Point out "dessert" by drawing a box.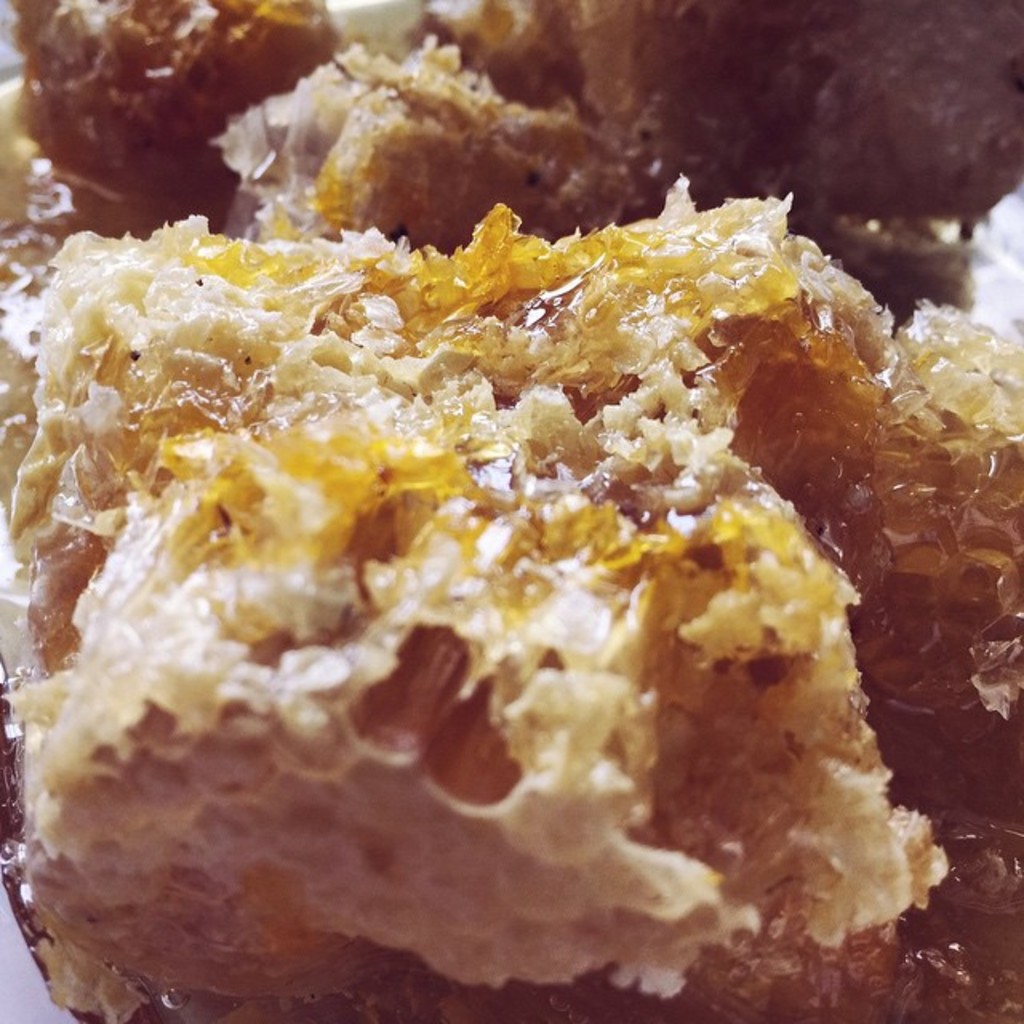
left=0, top=0, right=1022, bottom=314.
